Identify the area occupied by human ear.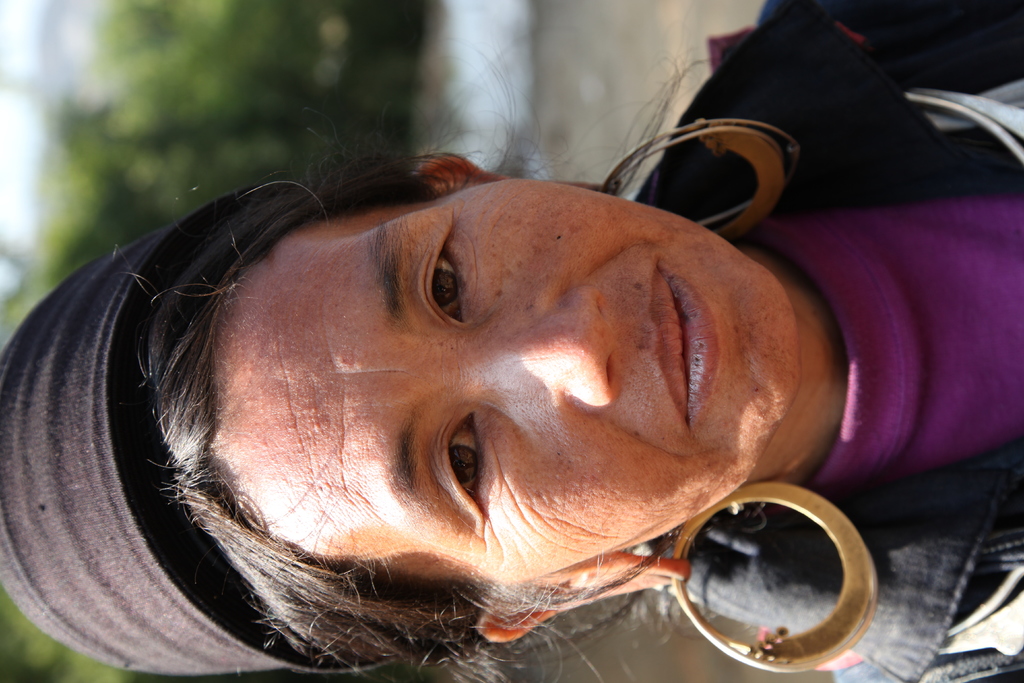
Area: [left=472, top=552, right=692, bottom=643].
